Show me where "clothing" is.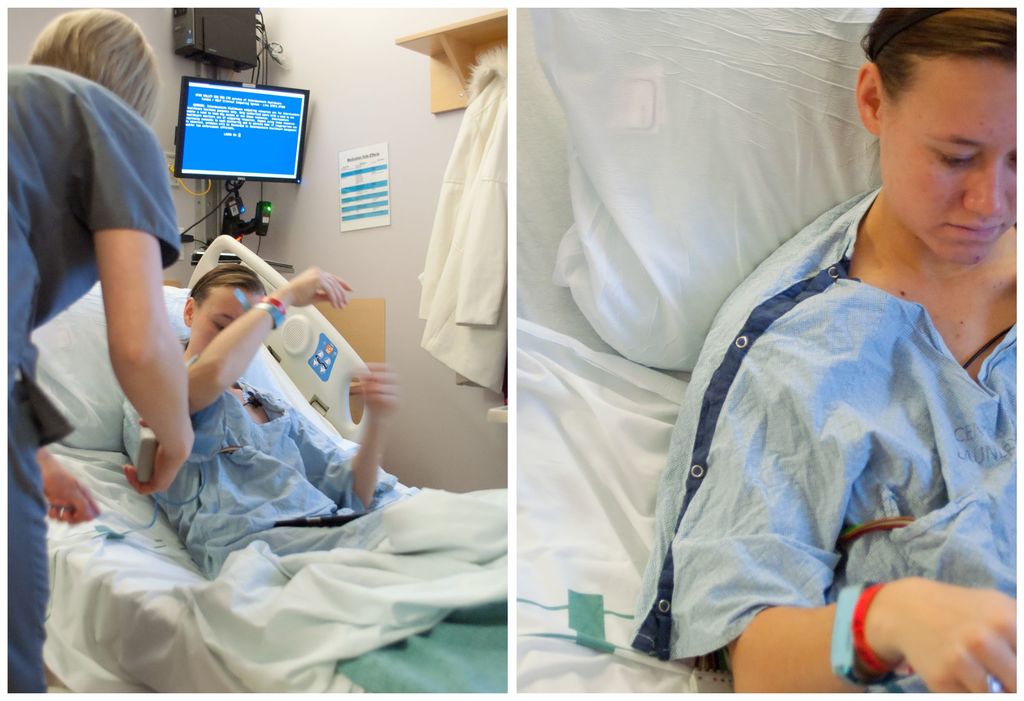
"clothing" is at {"x1": 619, "y1": 172, "x2": 1016, "y2": 684}.
